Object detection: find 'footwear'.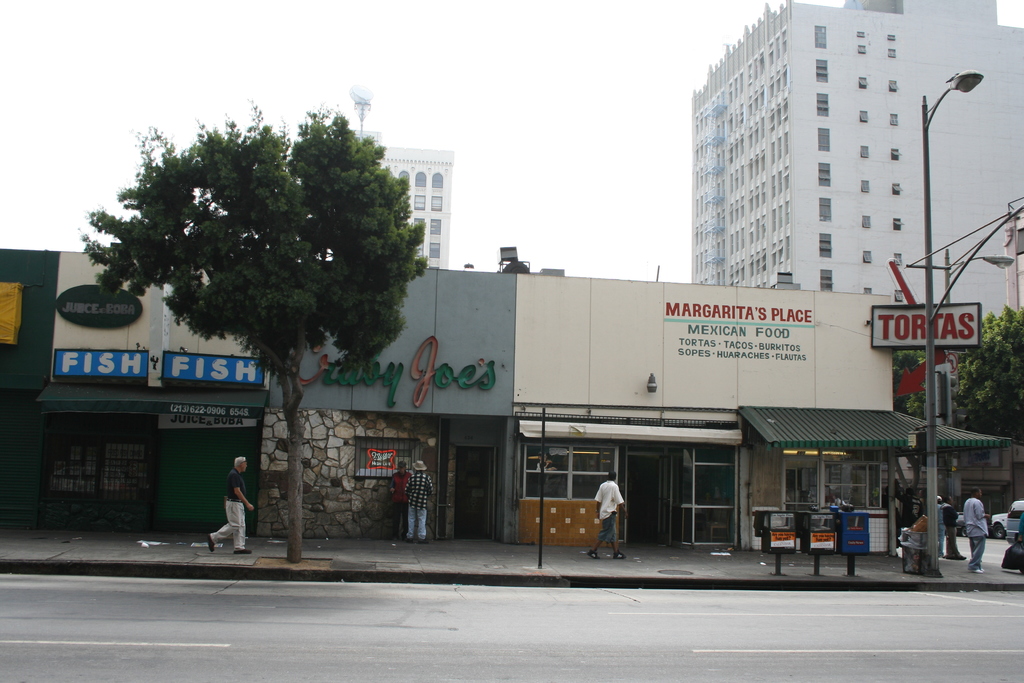
[left=613, top=551, right=627, bottom=562].
